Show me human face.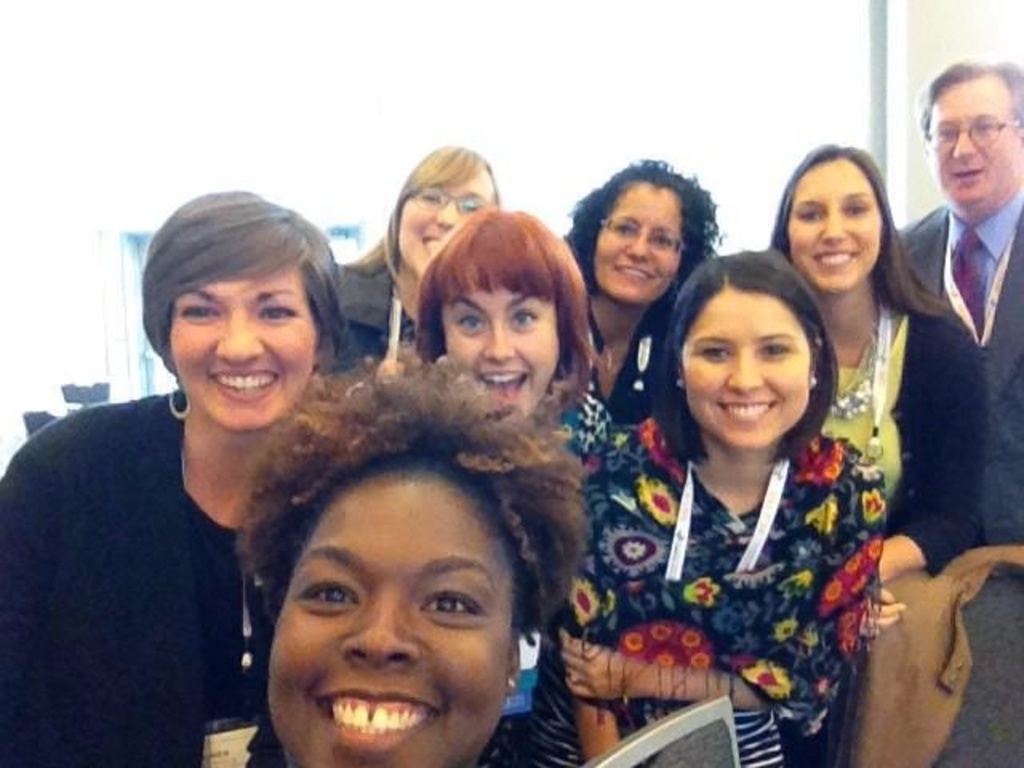
human face is here: detection(787, 160, 878, 294).
